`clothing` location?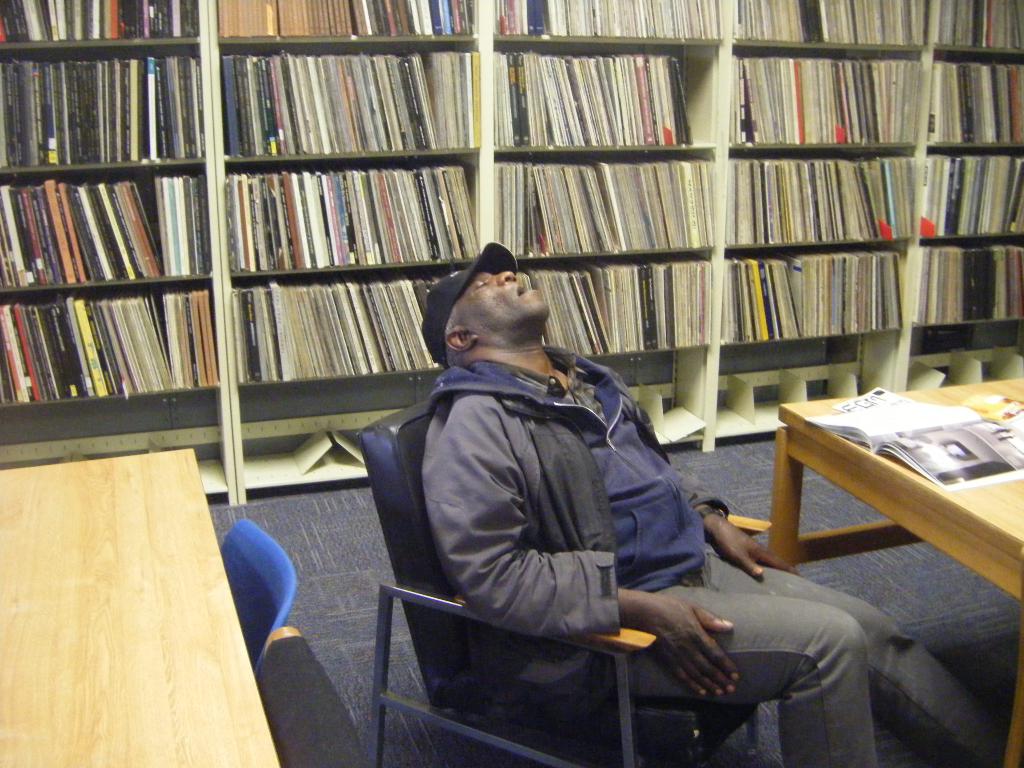
[left=414, top=344, right=739, bottom=721]
